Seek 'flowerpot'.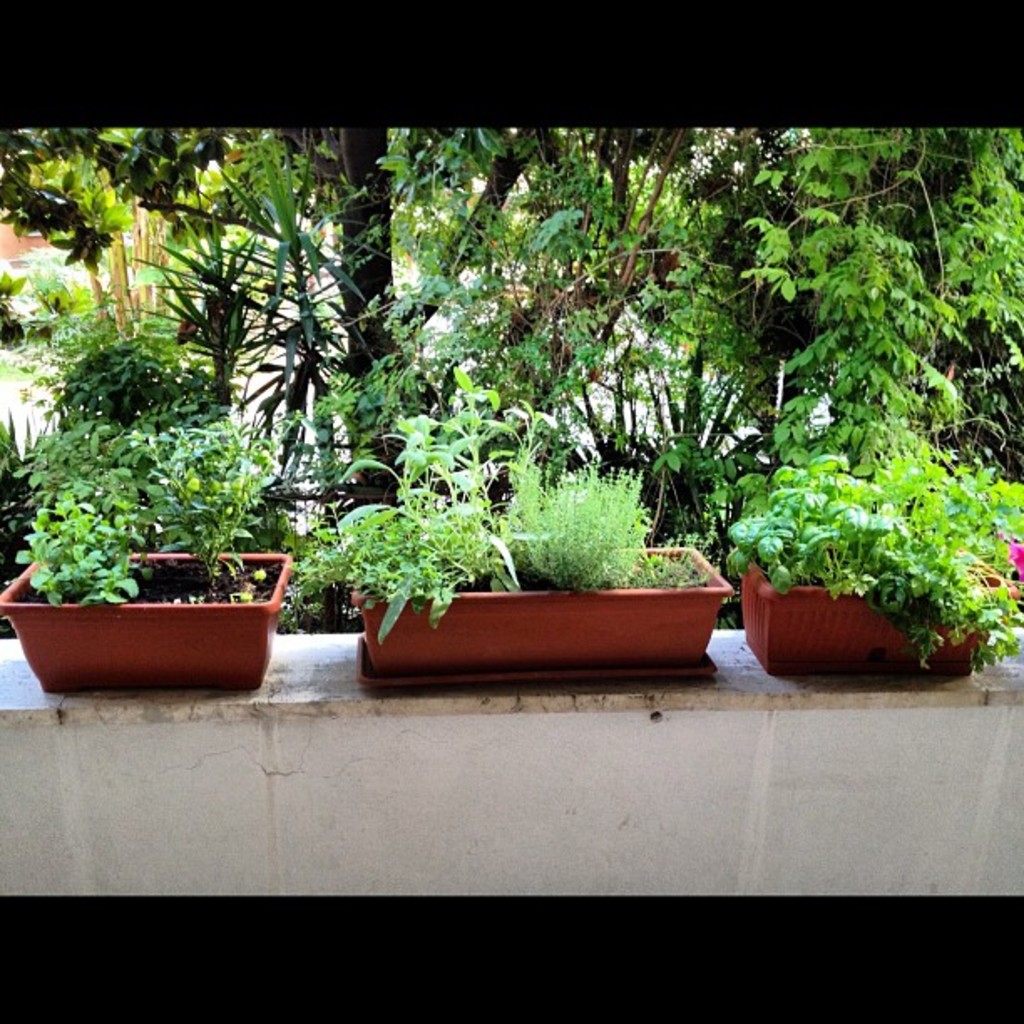
bbox(740, 554, 984, 674).
